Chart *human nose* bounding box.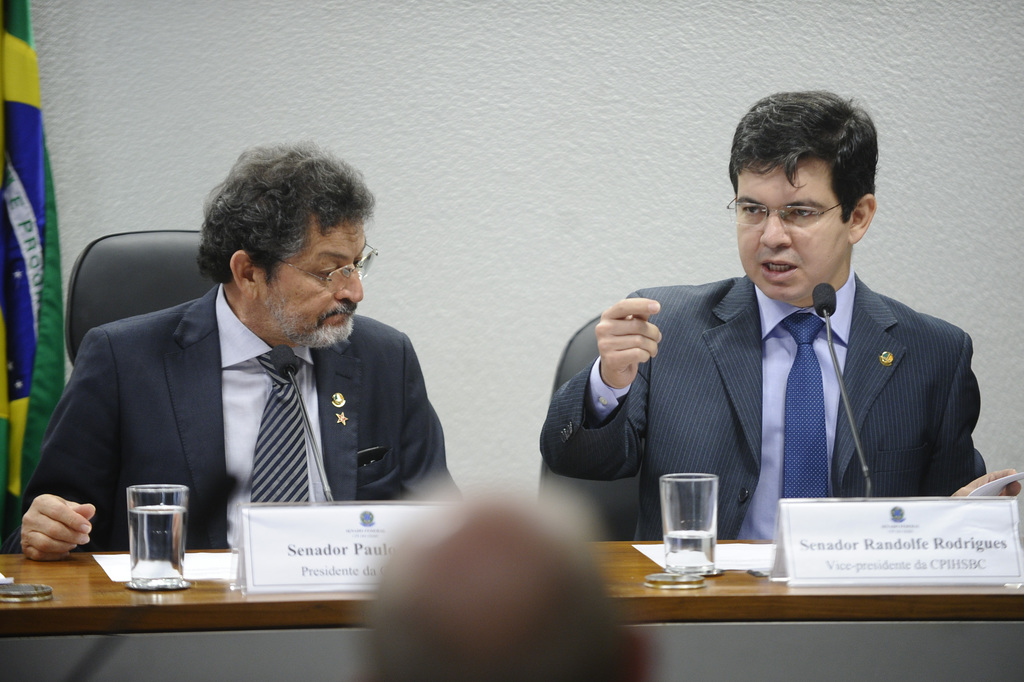
Charted: (760,215,792,248).
